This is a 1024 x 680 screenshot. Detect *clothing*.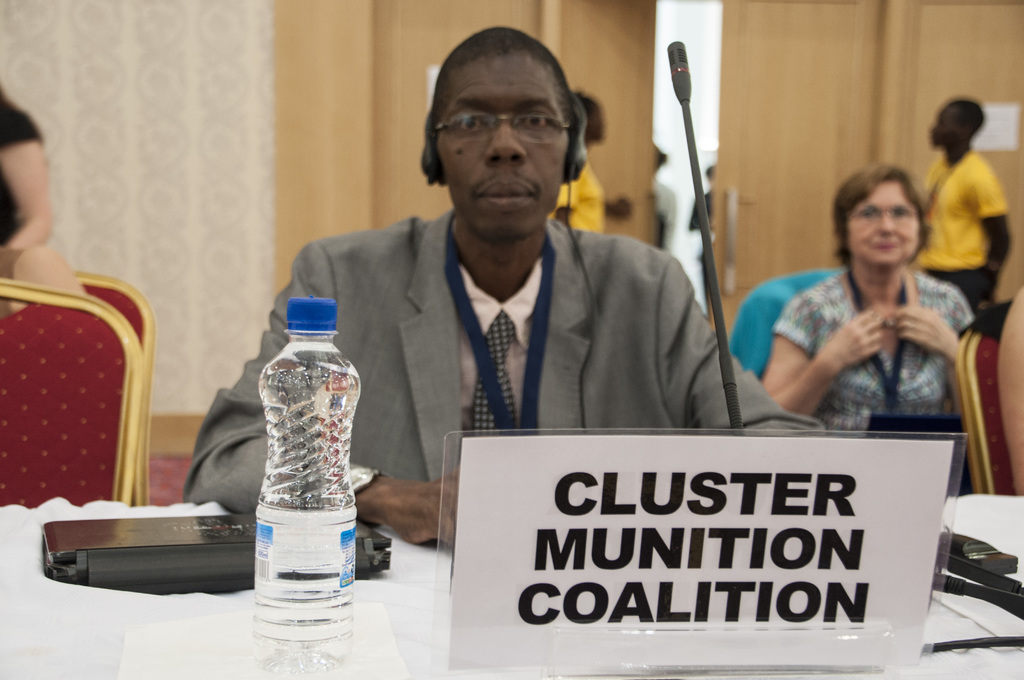
pyautogui.locateOnScreen(550, 155, 607, 223).
